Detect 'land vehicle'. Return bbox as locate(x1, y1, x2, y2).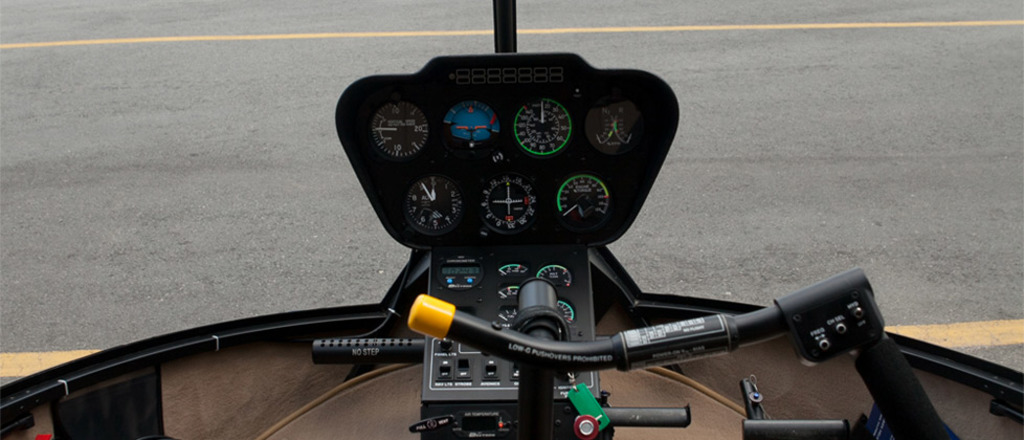
locate(0, 0, 1023, 439).
